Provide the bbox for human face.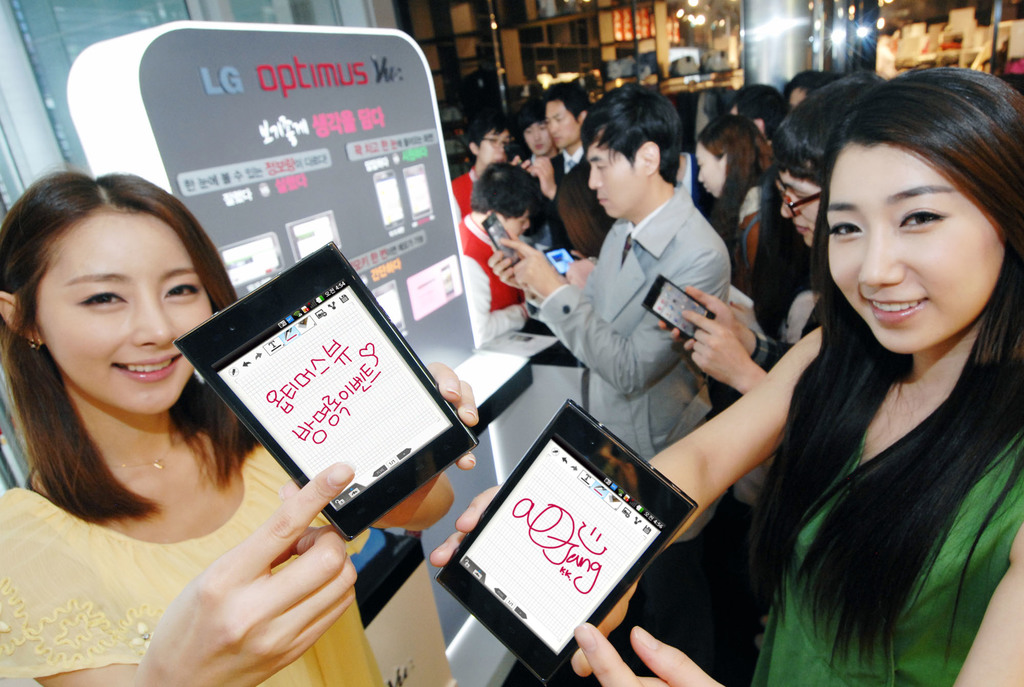
x1=585, y1=145, x2=646, y2=217.
